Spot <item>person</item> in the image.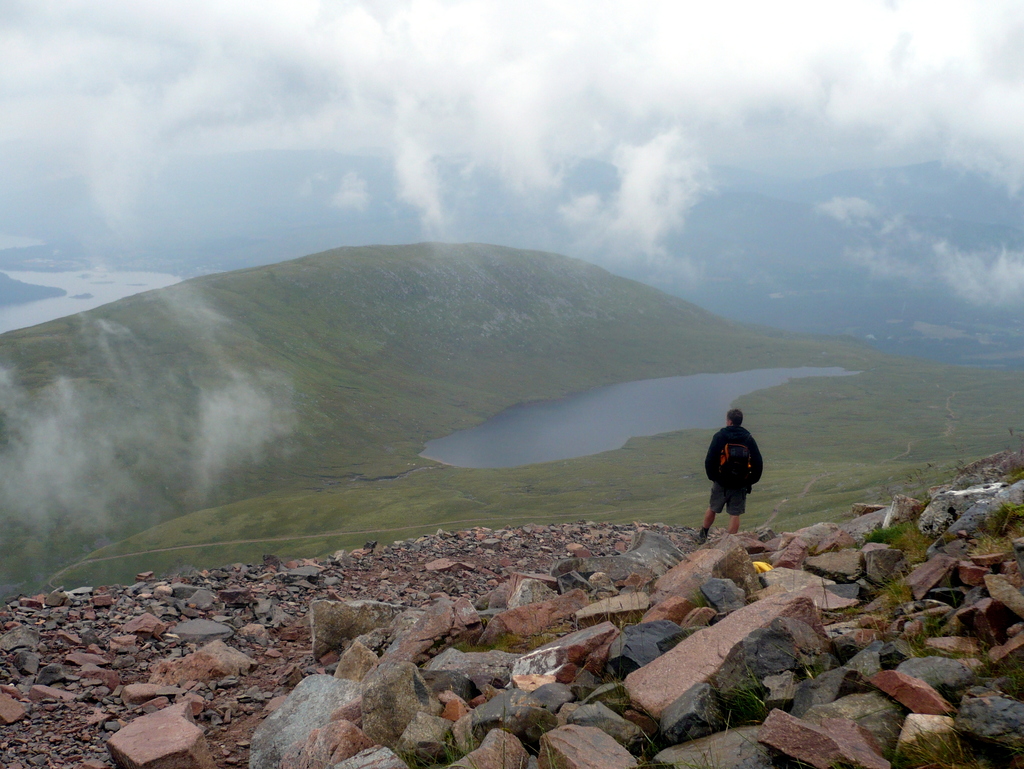
<item>person</item> found at region(705, 411, 770, 542).
